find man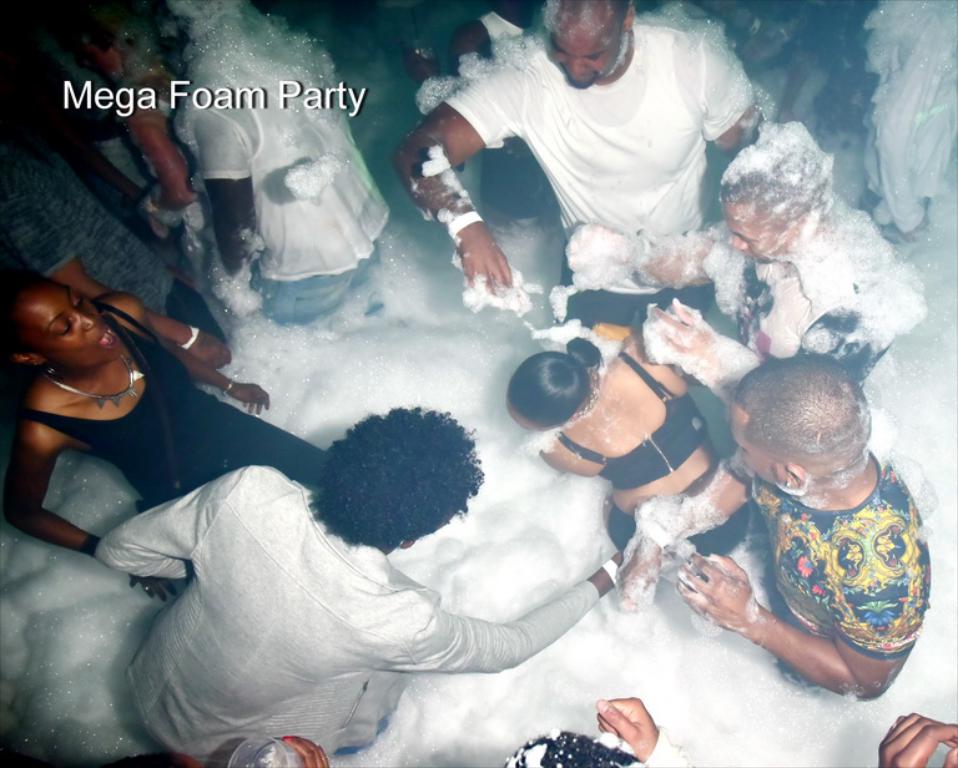
crop(620, 345, 932, 714)
